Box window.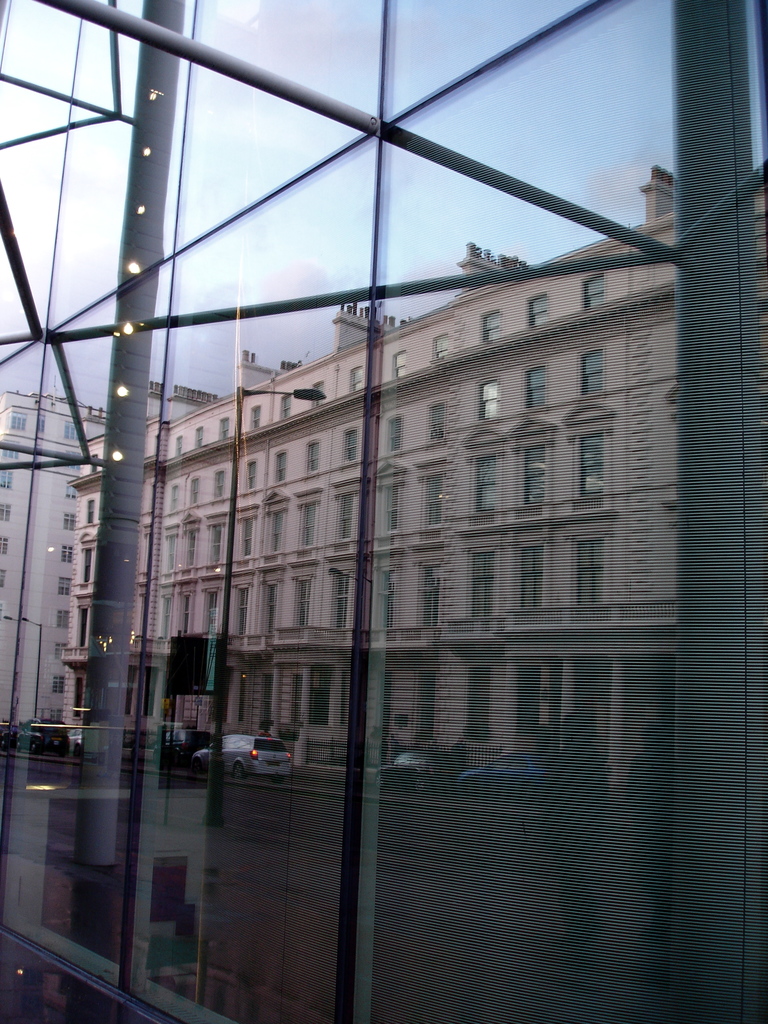
4/412/26/433.
